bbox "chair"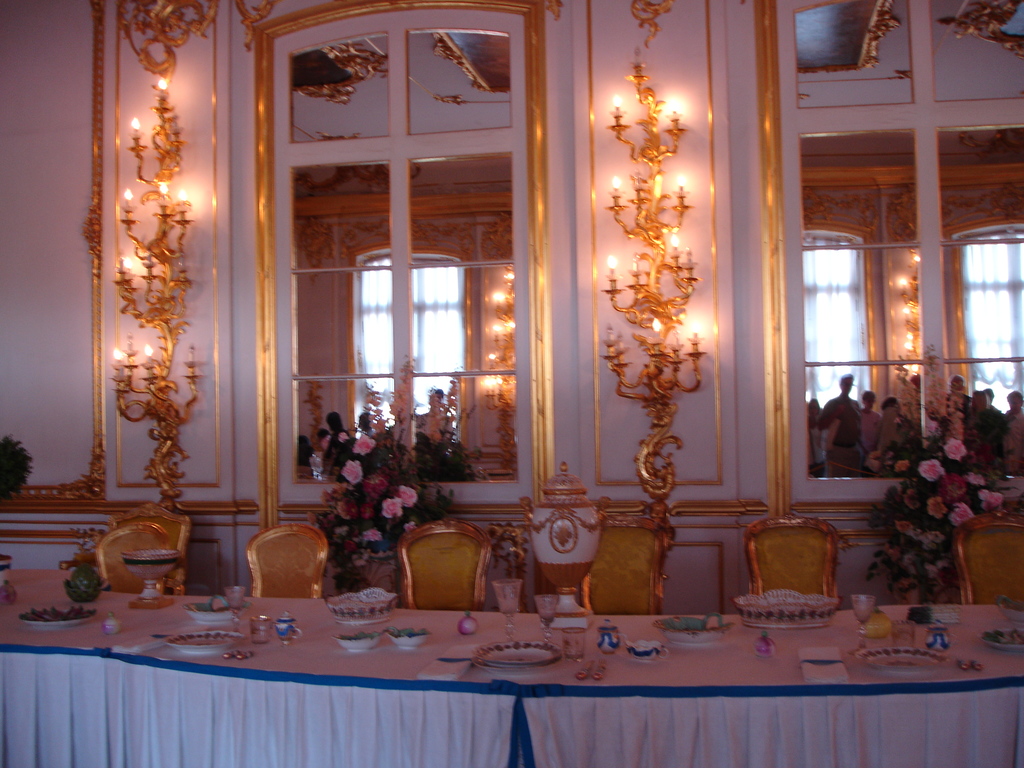
[396,518,496,613]
